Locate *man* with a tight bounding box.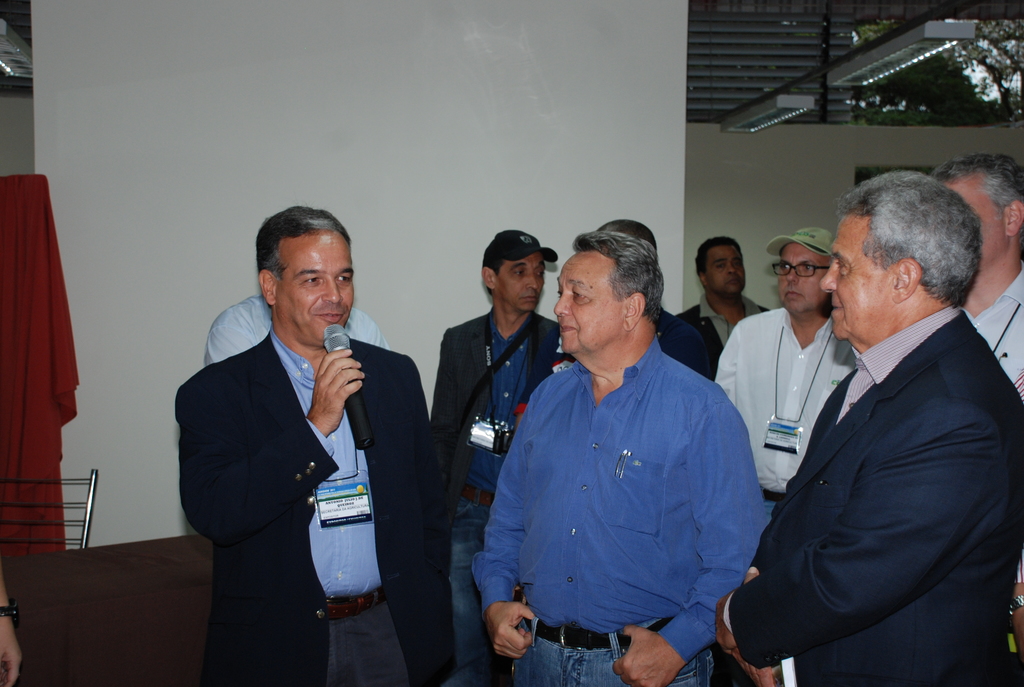
(710, 162, 1009, 686).
